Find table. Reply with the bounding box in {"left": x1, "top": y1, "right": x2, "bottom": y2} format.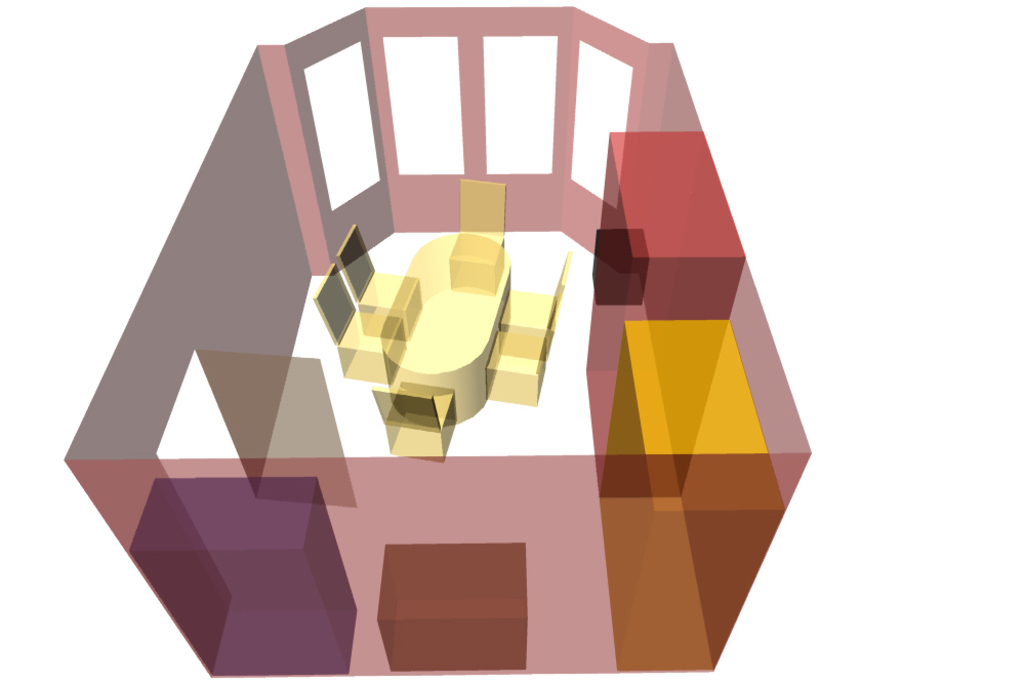
{"left": 379, "top": 229, "right": 515, "bottom": 428}.
